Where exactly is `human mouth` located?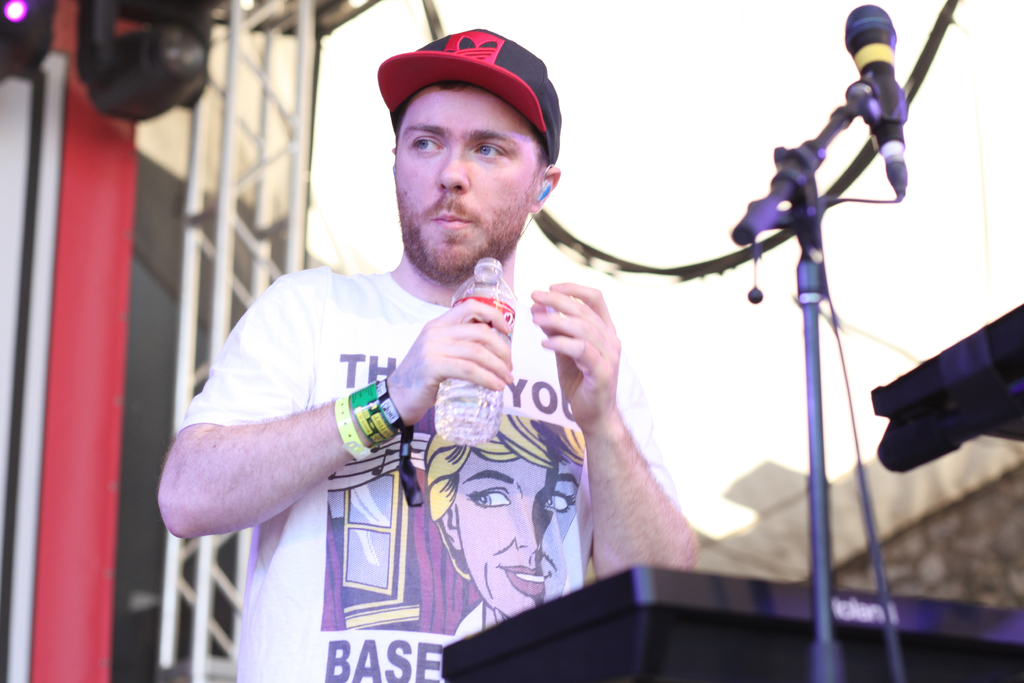
Its bounding box is <region>433, 212, 472, 227</region>.
